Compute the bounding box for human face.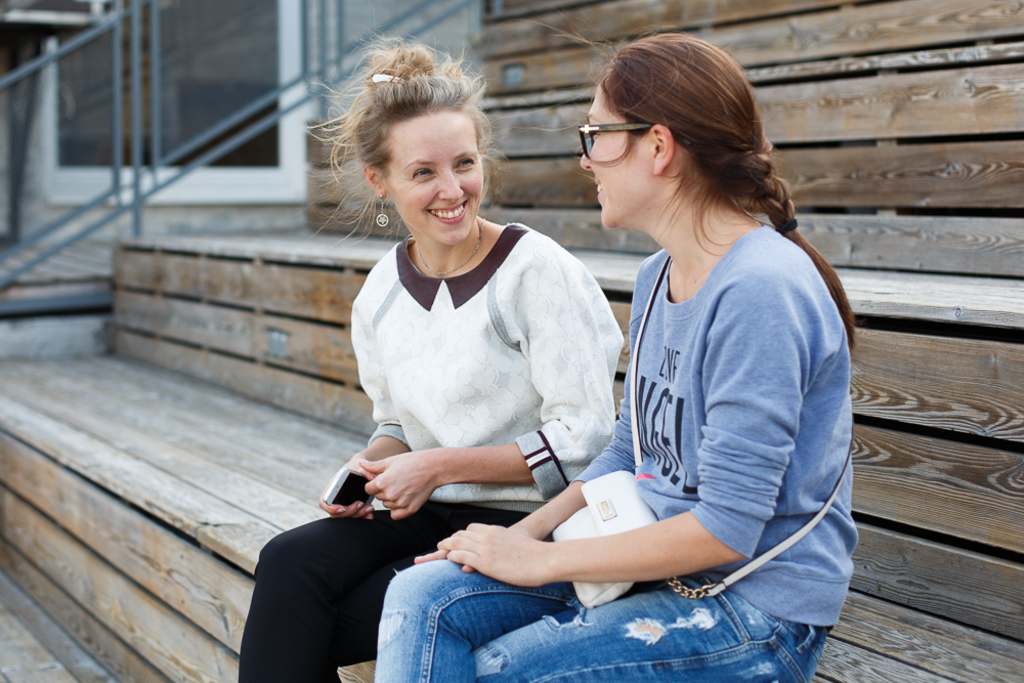
<region>582, 79, 650, 233</region>.
